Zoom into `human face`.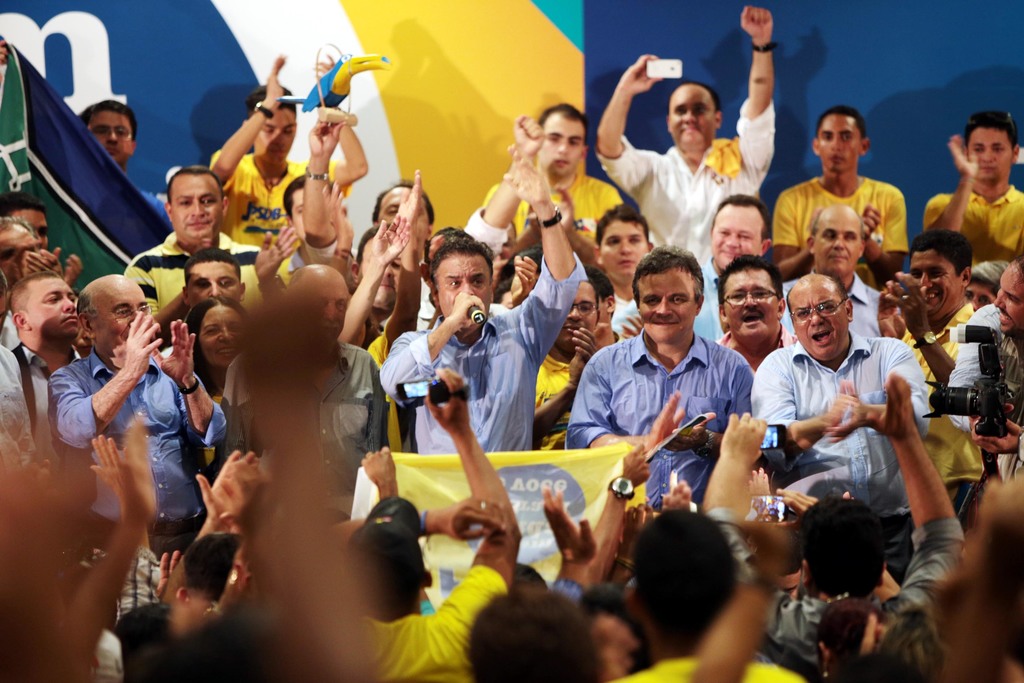
Zoom target: box=[89, 115, 131, 162].
